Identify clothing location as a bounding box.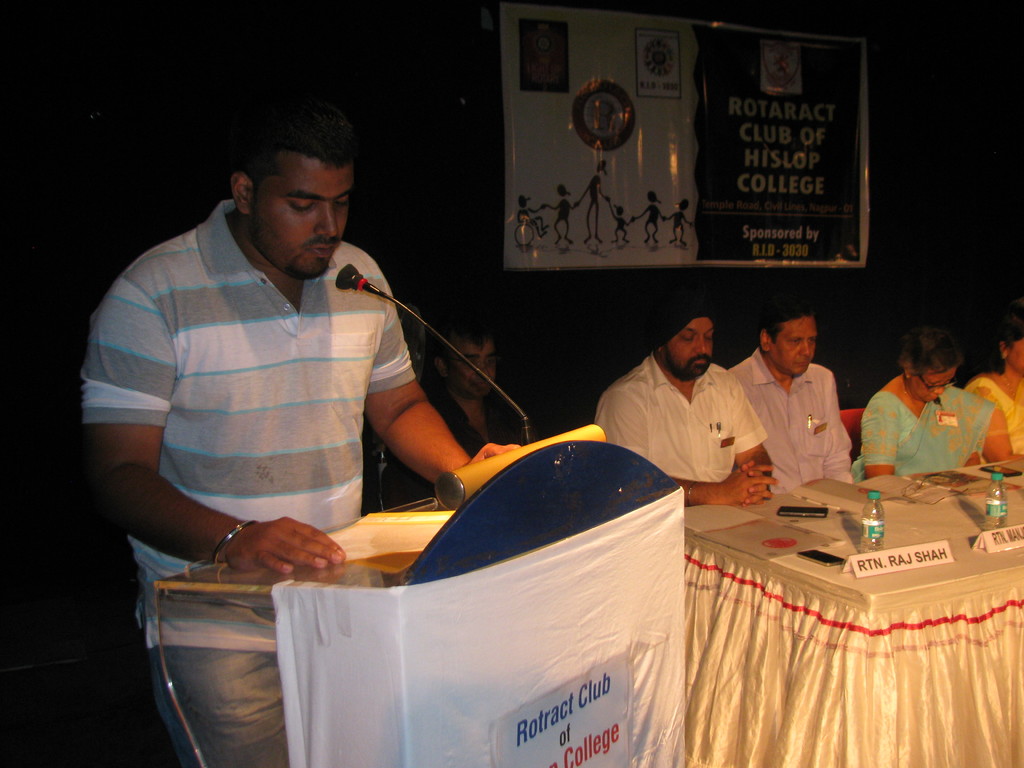
(850, 387, 1010, 487).
